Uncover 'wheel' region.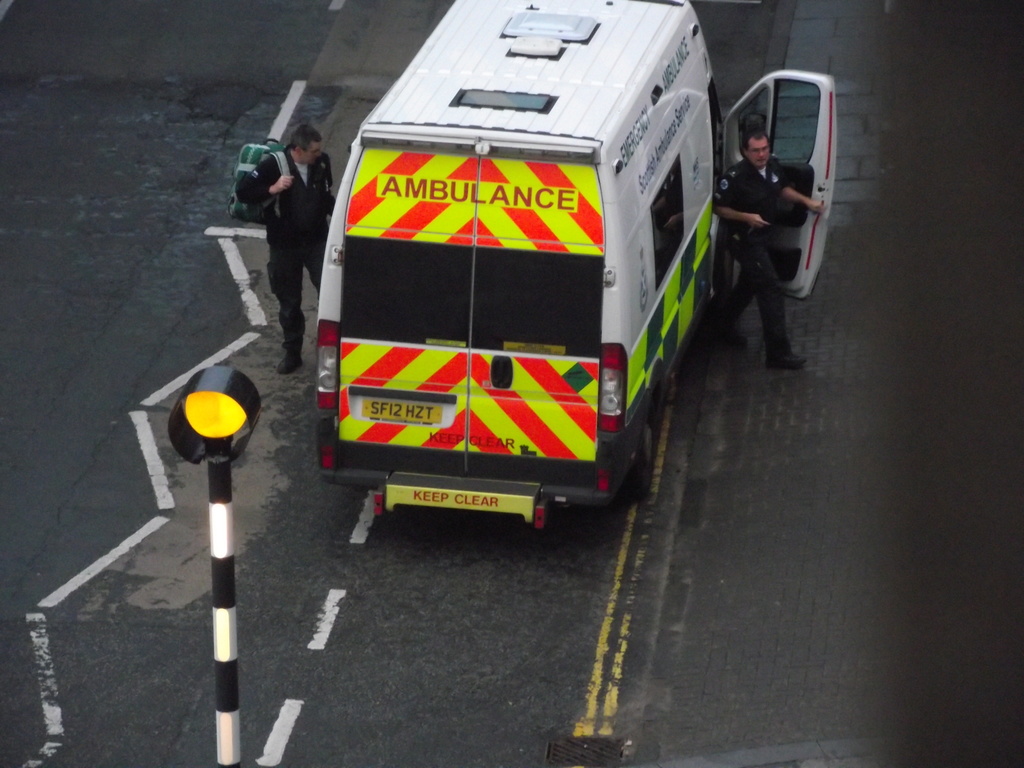
Uncovered: x1=621 y1=391 x2=662 y2=502.
